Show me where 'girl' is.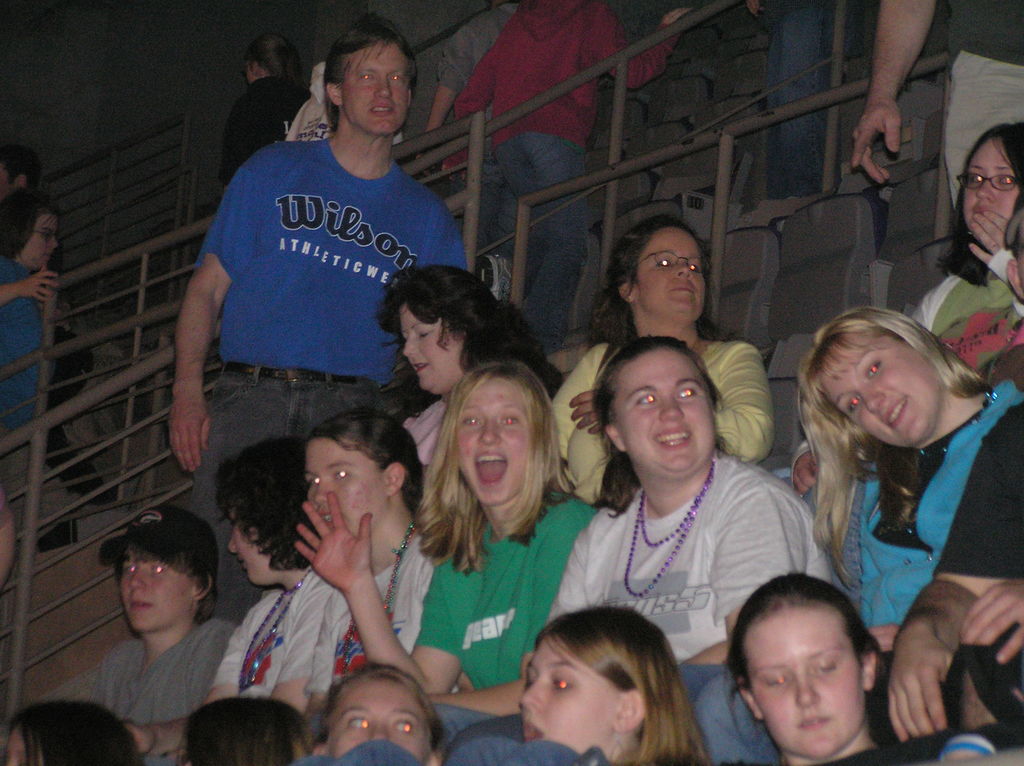
'girl' is at {"x1": 9, "y1": 698, "x2": 145, "y2": 765}.
